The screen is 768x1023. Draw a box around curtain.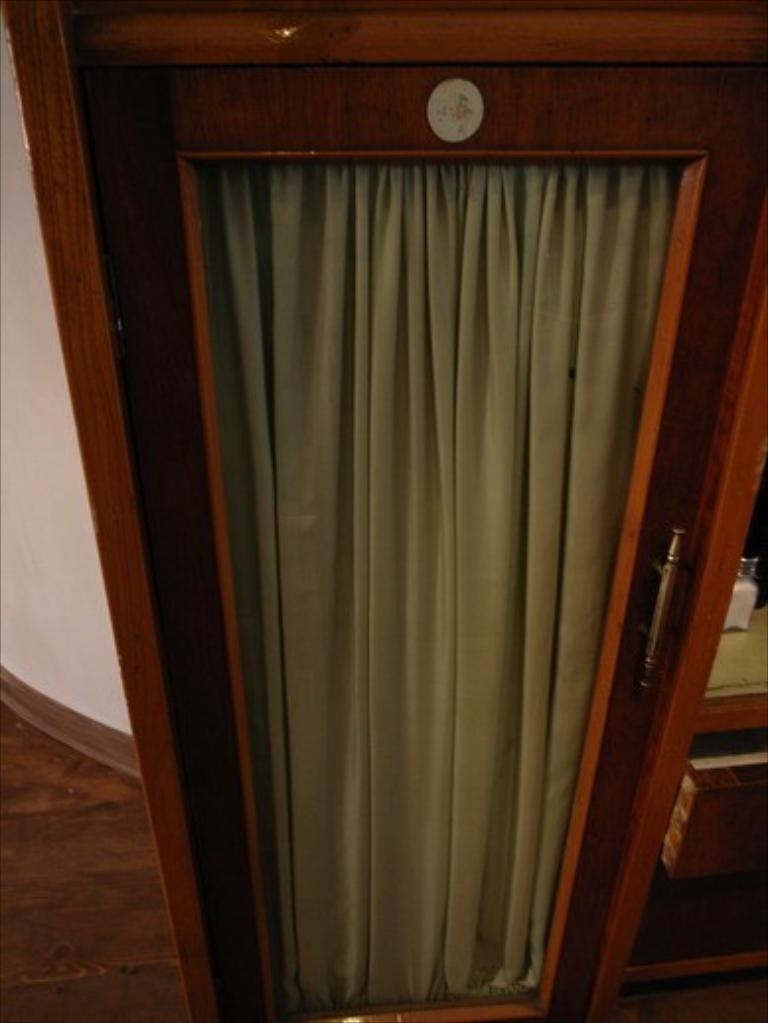
193,158,689,1021.
